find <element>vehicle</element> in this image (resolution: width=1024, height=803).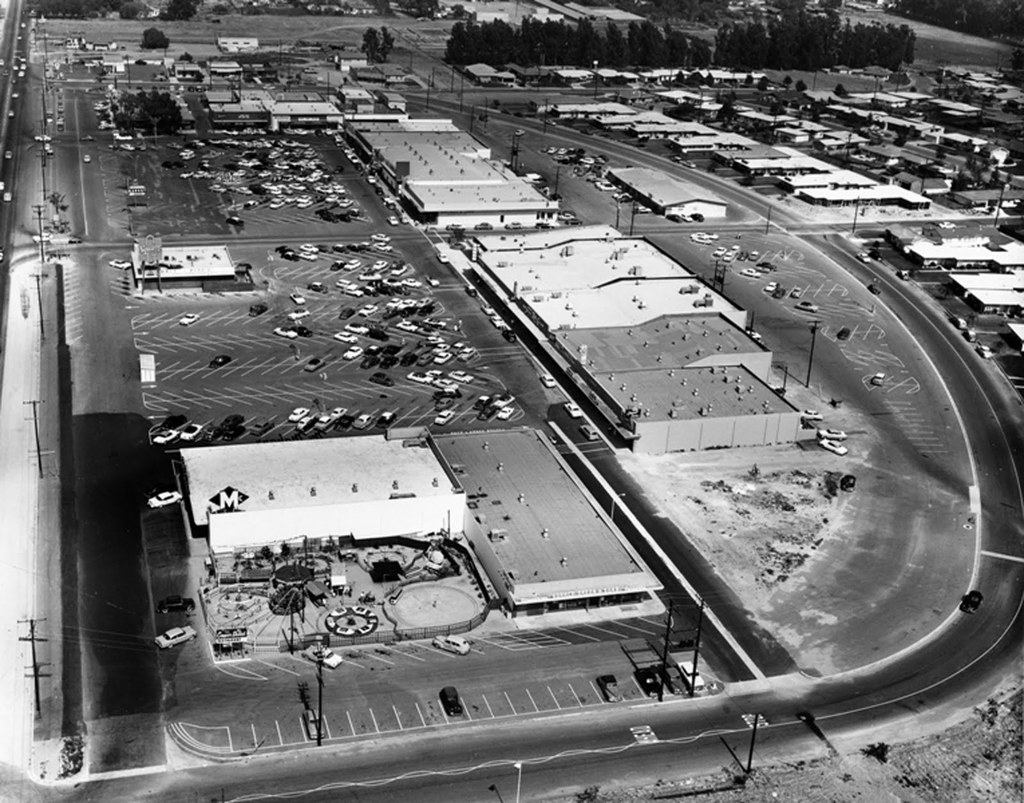
left=973, top=342, right=993, bottom=357.
